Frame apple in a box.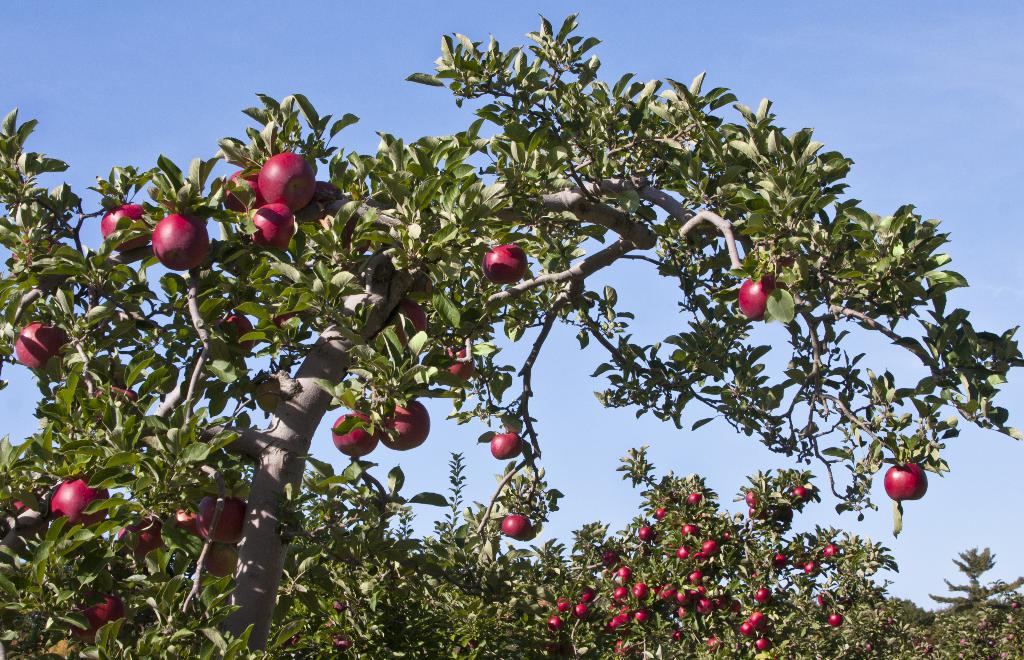
(118,517,173,562).
